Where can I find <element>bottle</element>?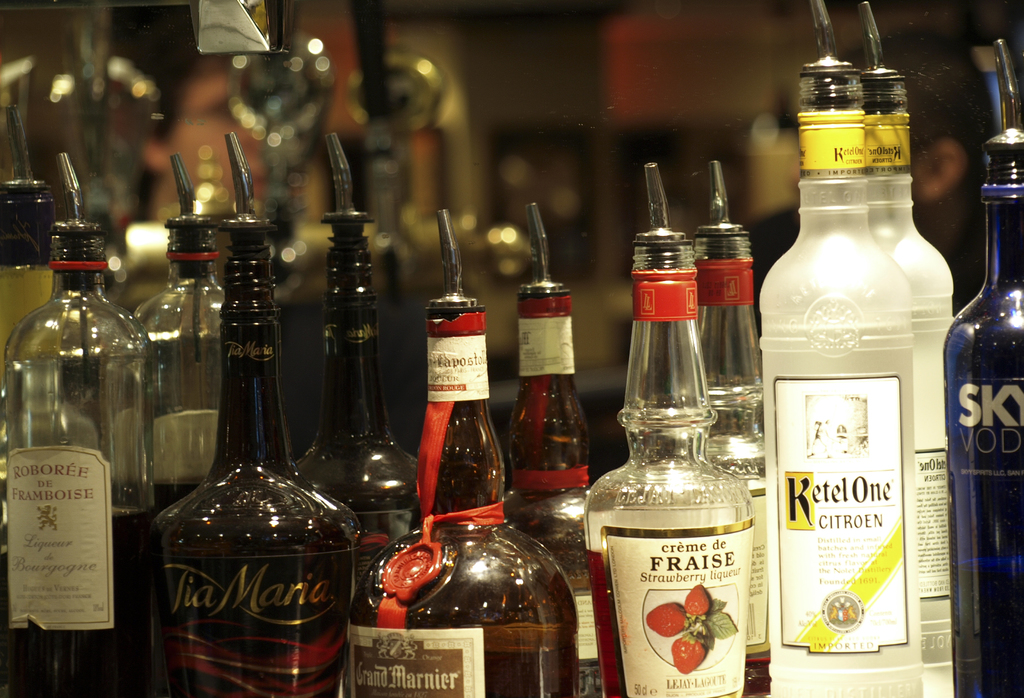
You can find it at l=0, t=183, r=110, b=526.
